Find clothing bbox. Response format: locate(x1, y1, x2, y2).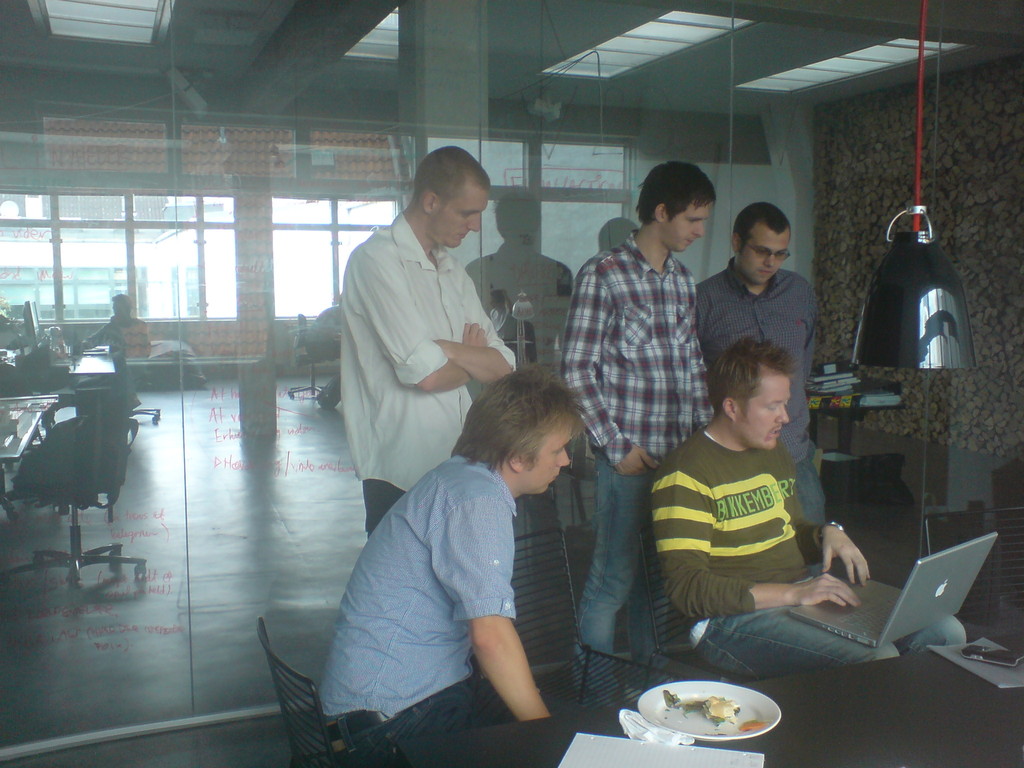
locate(316, 454, 551, 740).
